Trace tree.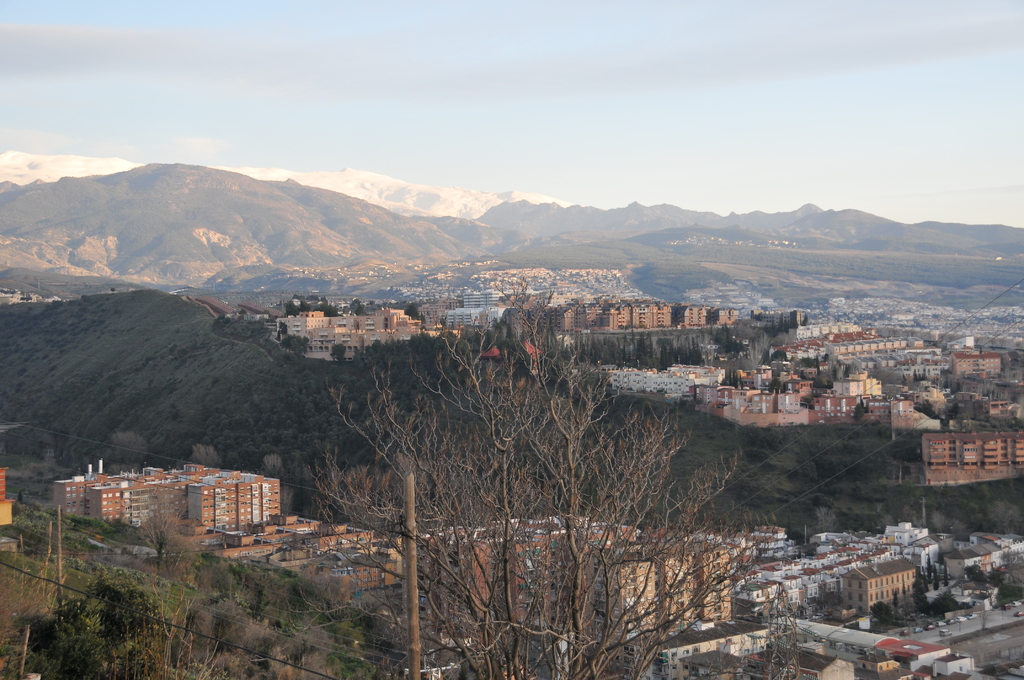
Traced to <bbox>870, 601, 887, 628</bbox>.
